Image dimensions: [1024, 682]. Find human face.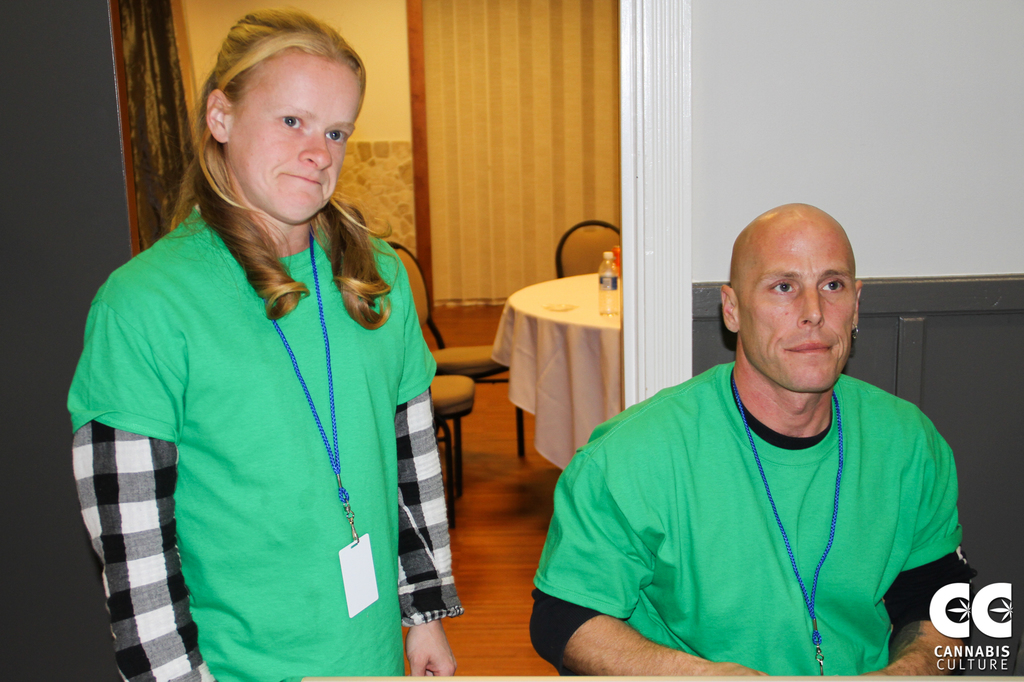
[227, 59, 359, 220].
